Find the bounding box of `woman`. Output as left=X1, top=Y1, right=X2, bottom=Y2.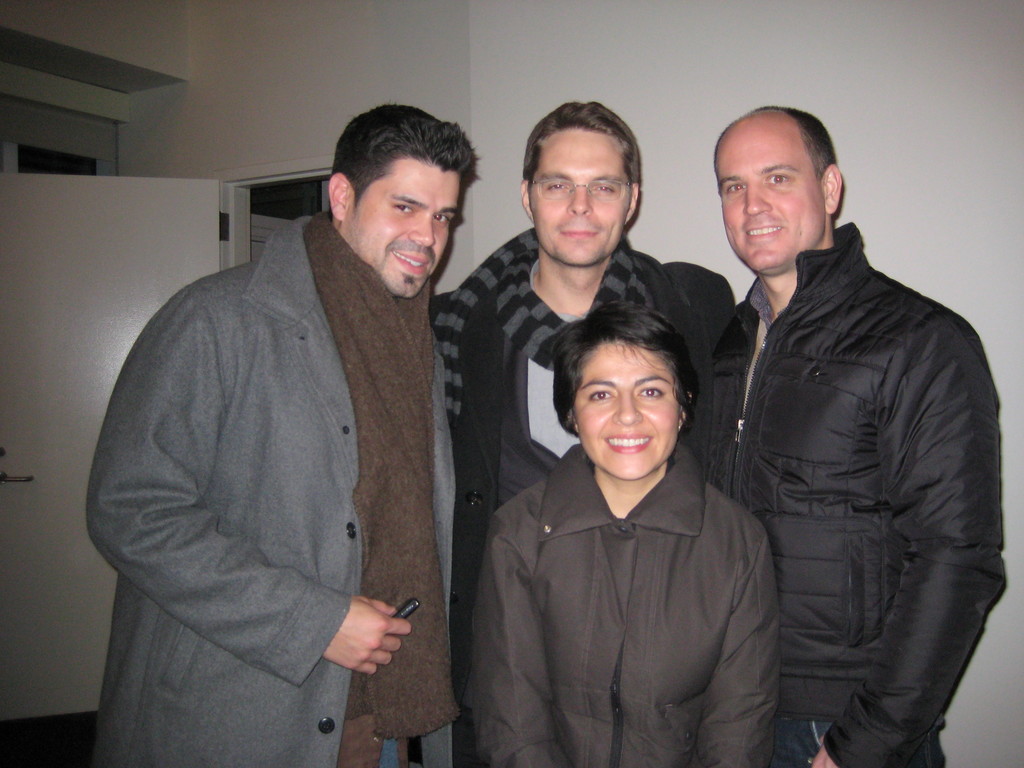
left=452, top=300, right=777, bottom=767.
